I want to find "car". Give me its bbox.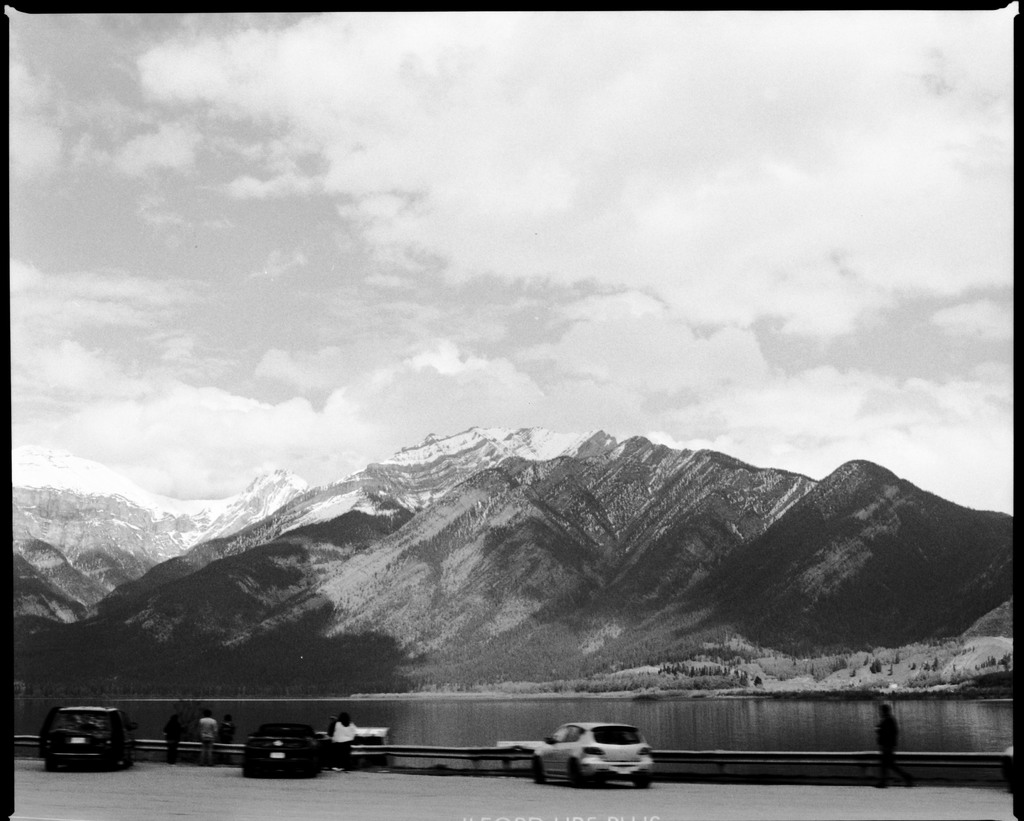
<box>532,718,653,788</box>.
